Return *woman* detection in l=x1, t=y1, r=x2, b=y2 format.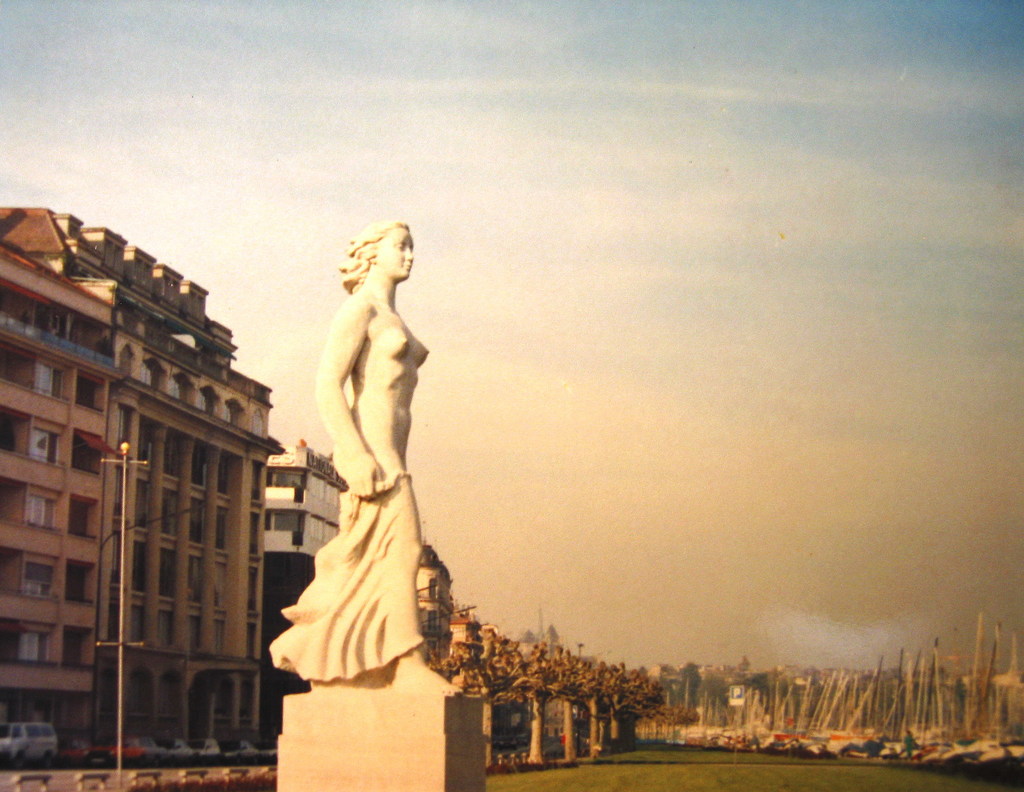
l=274, t=194, r=463, b=729.
